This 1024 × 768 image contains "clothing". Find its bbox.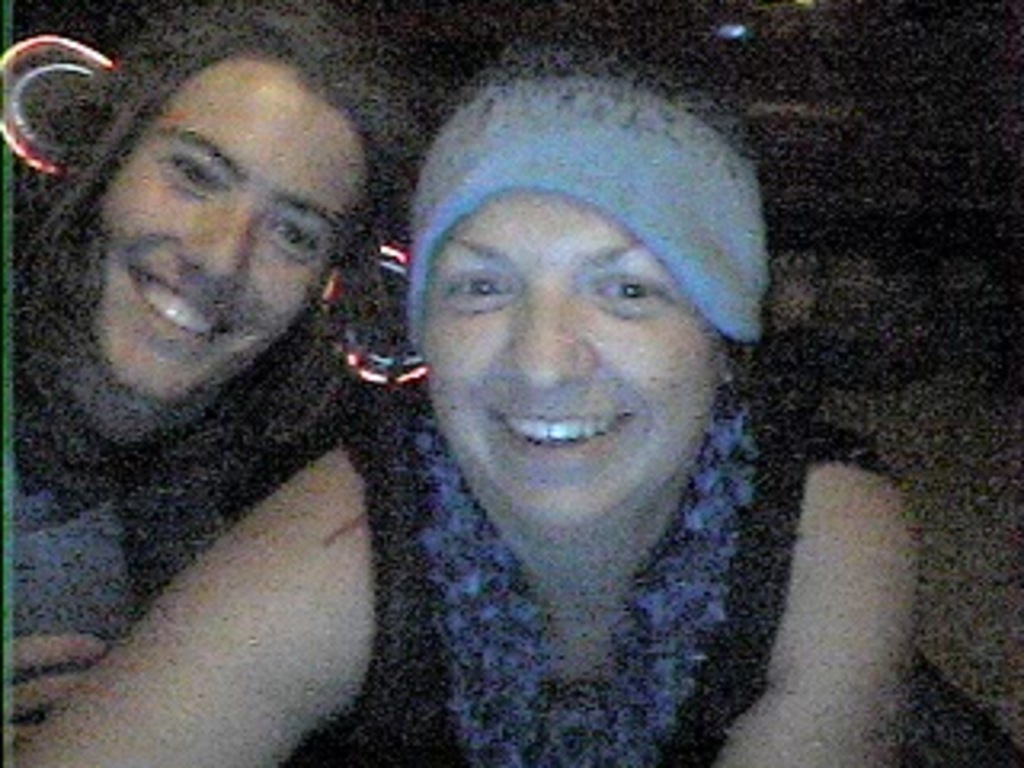
[333,381,886,765].
